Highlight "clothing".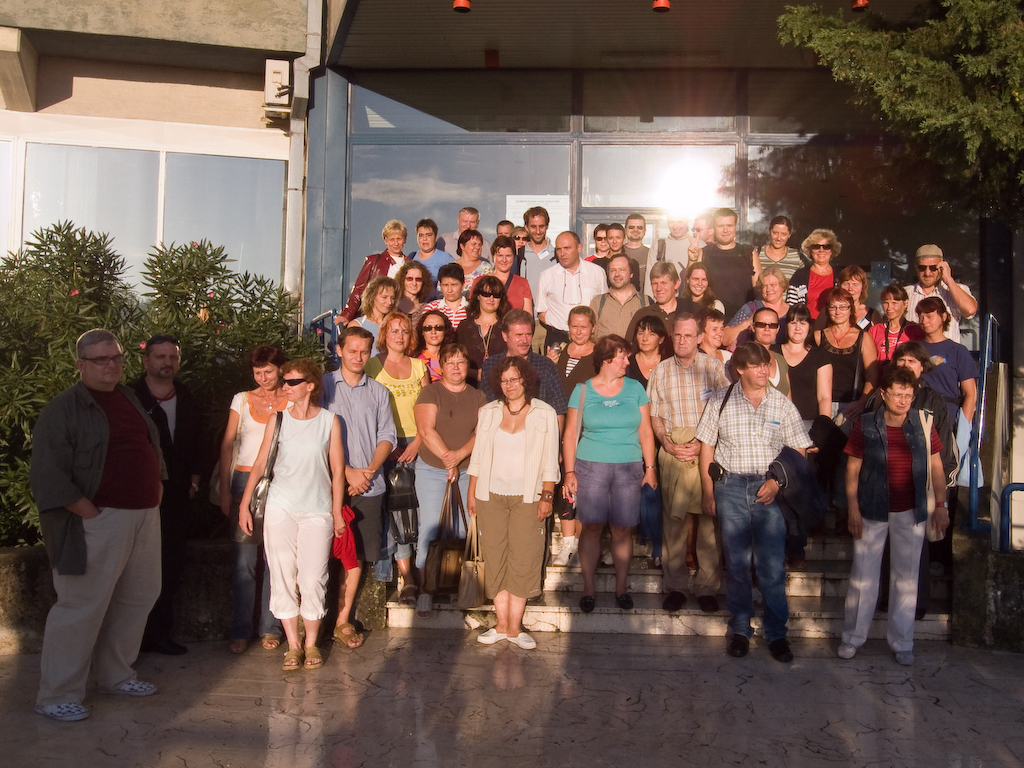
Highlighted region: [x1=471, y1=268, x2=534, y2=312].
